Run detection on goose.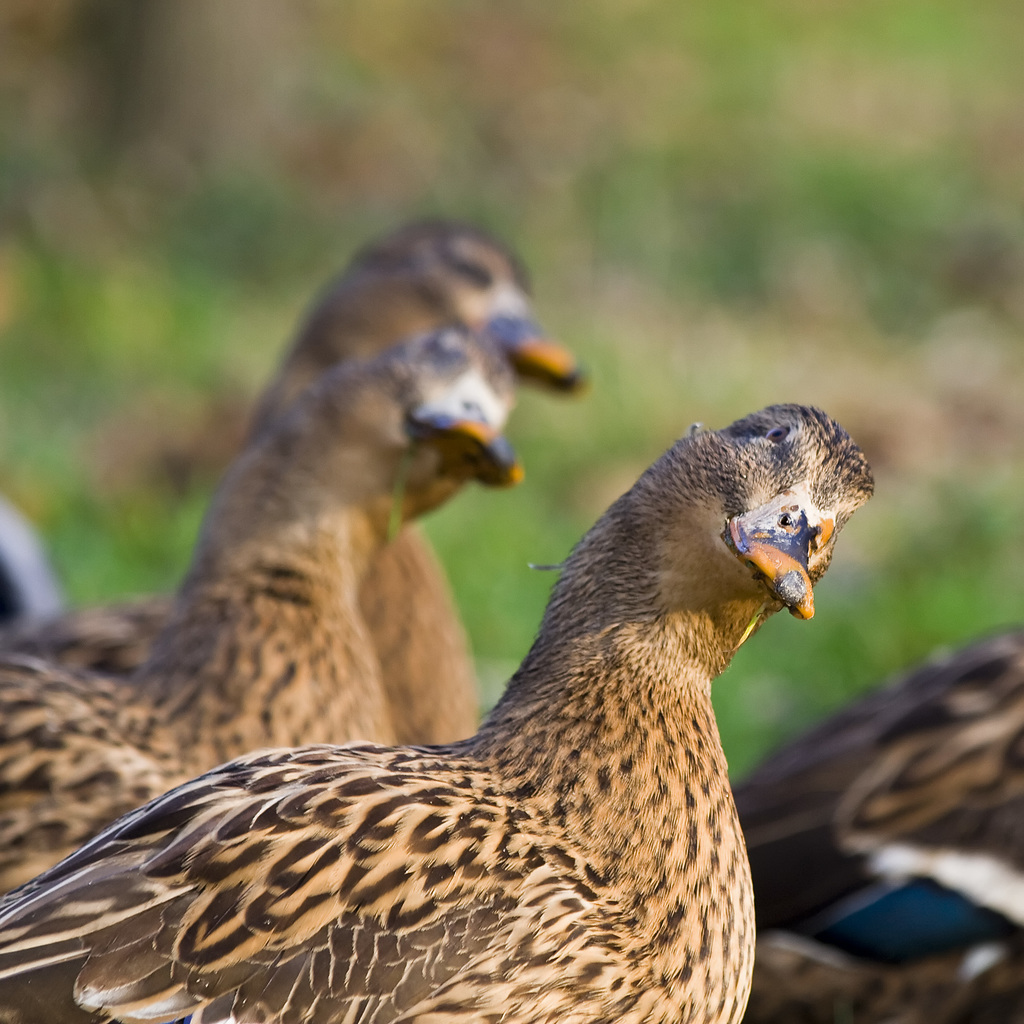
Result: (x1=258, y1=225, x2=581, y2=746).
